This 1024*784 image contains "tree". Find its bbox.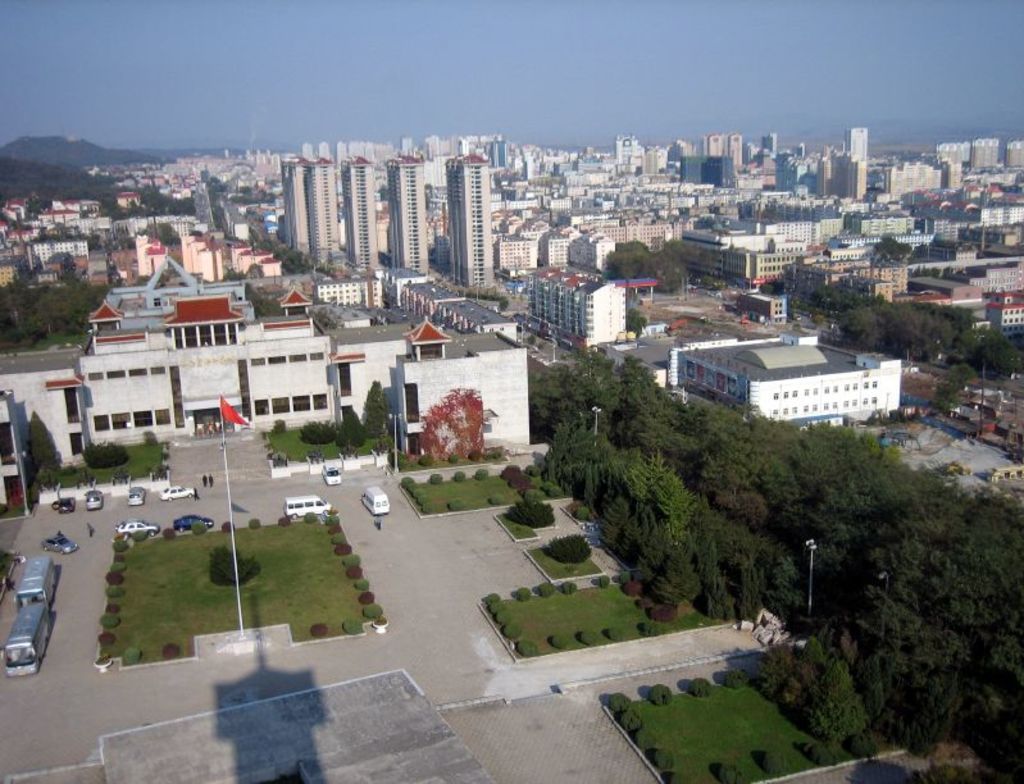
l=528, t=355, r=583, b=434.
